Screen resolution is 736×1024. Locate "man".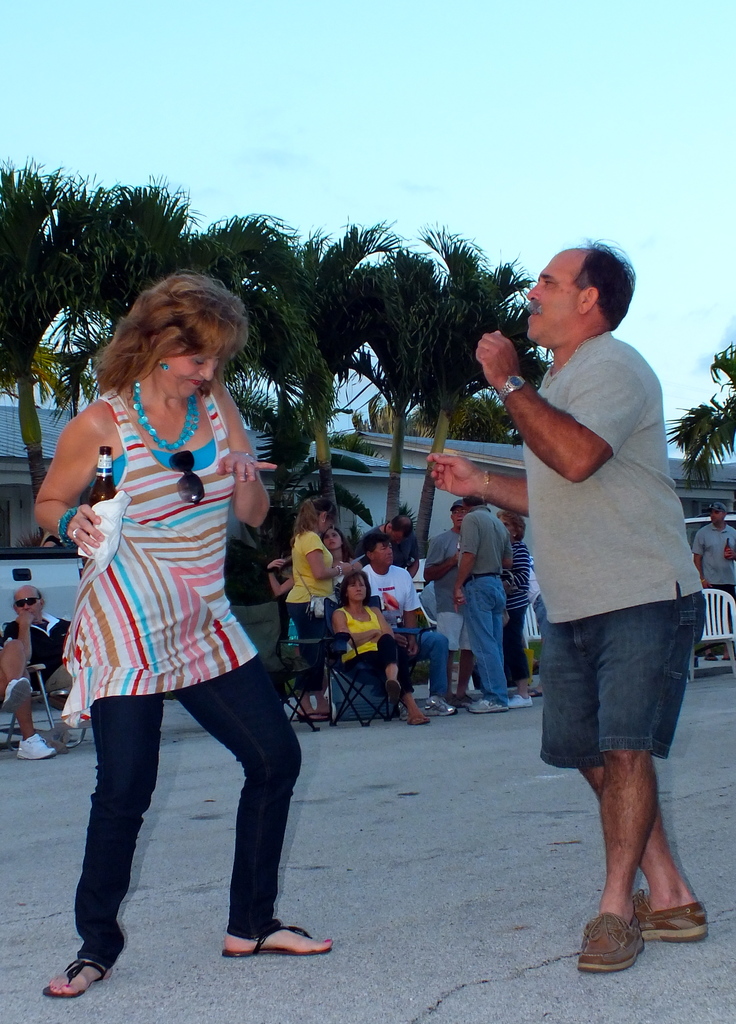
detection(0, 583, 87, 764).
